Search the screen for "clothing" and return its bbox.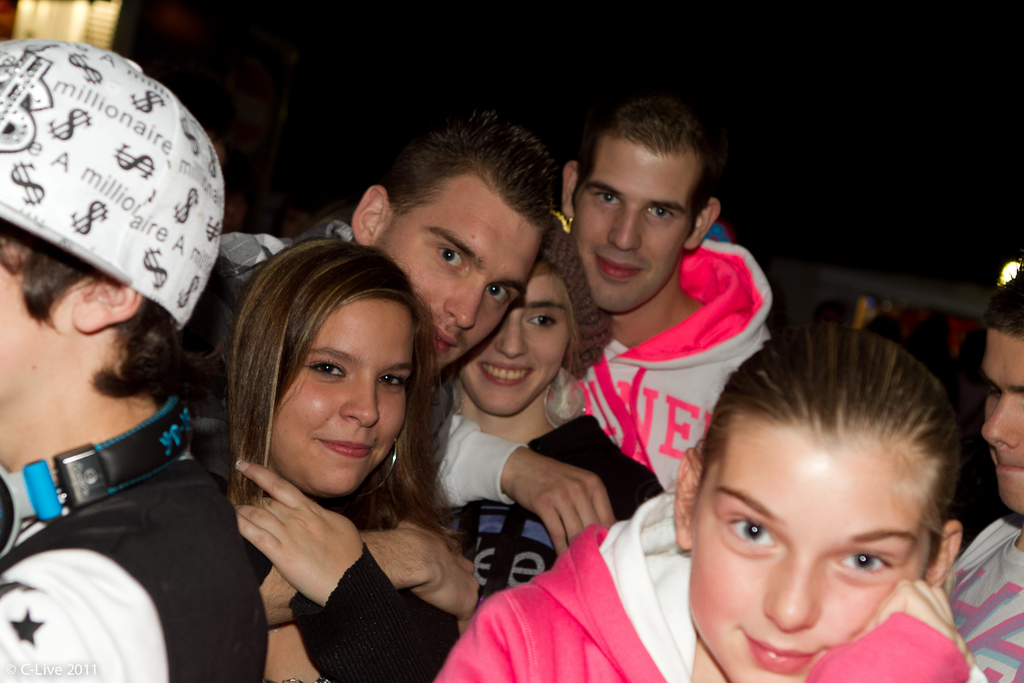
Found: (424, 477, 986, 682).
